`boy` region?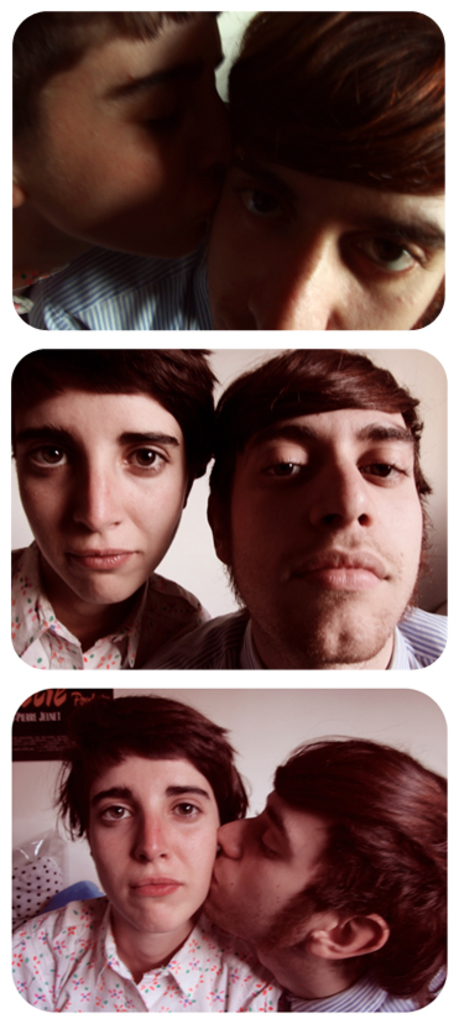
x1=204 y1=730 x2=447 y2=1017
